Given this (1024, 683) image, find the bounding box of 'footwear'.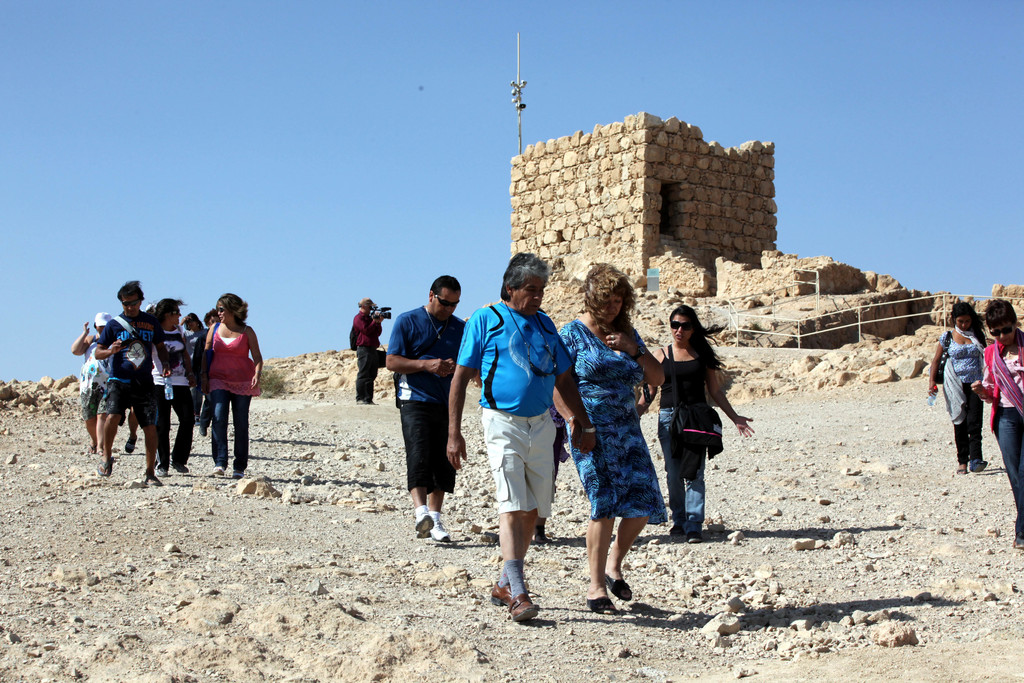
Rect(689, 531, 703, 544).
